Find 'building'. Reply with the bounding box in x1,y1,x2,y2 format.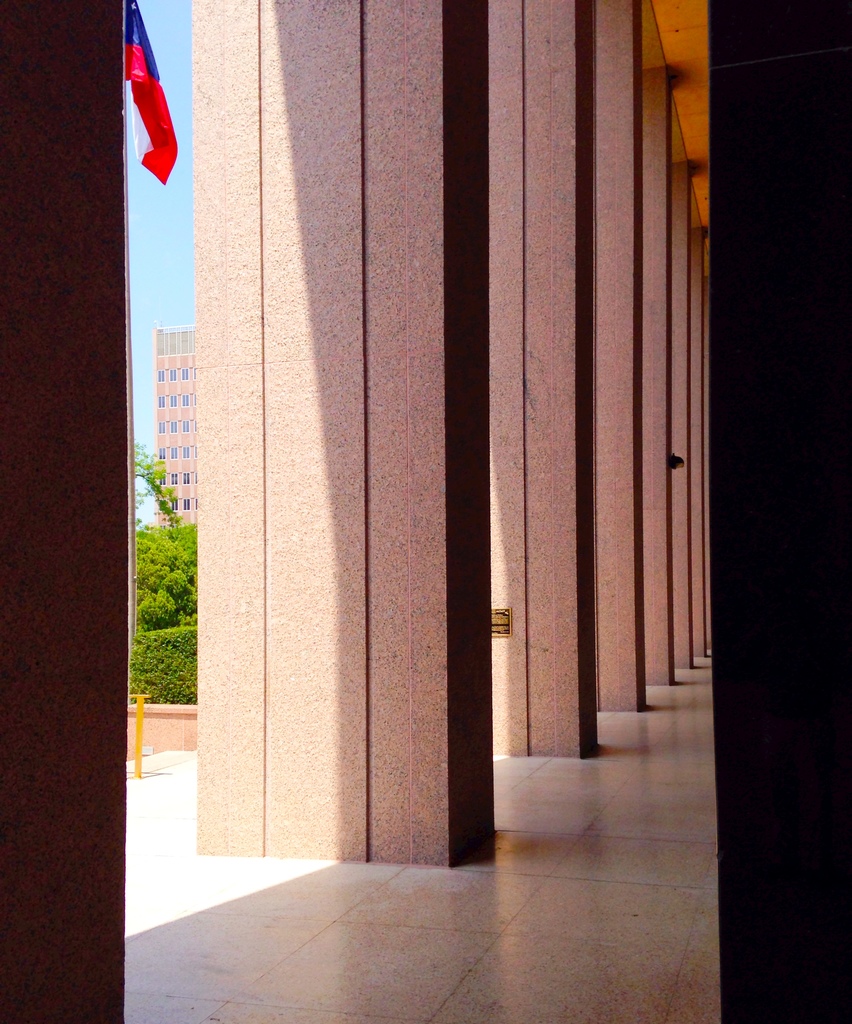
0,0,851,1023.
